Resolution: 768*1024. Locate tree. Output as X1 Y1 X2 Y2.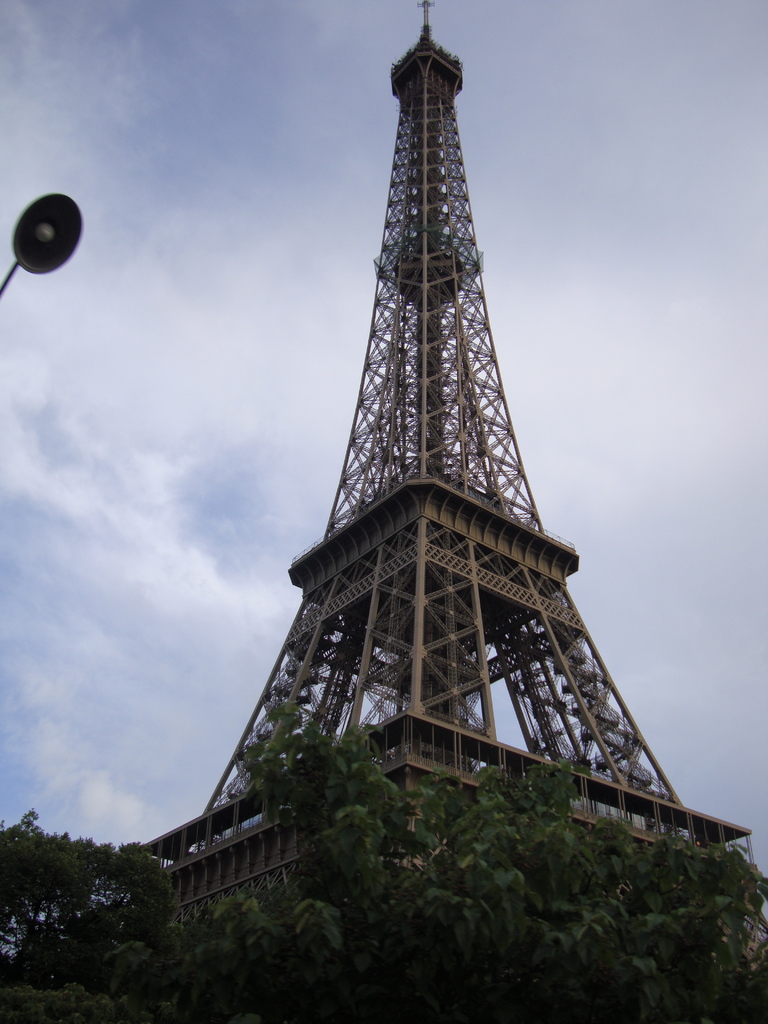
4 822 186 967.
